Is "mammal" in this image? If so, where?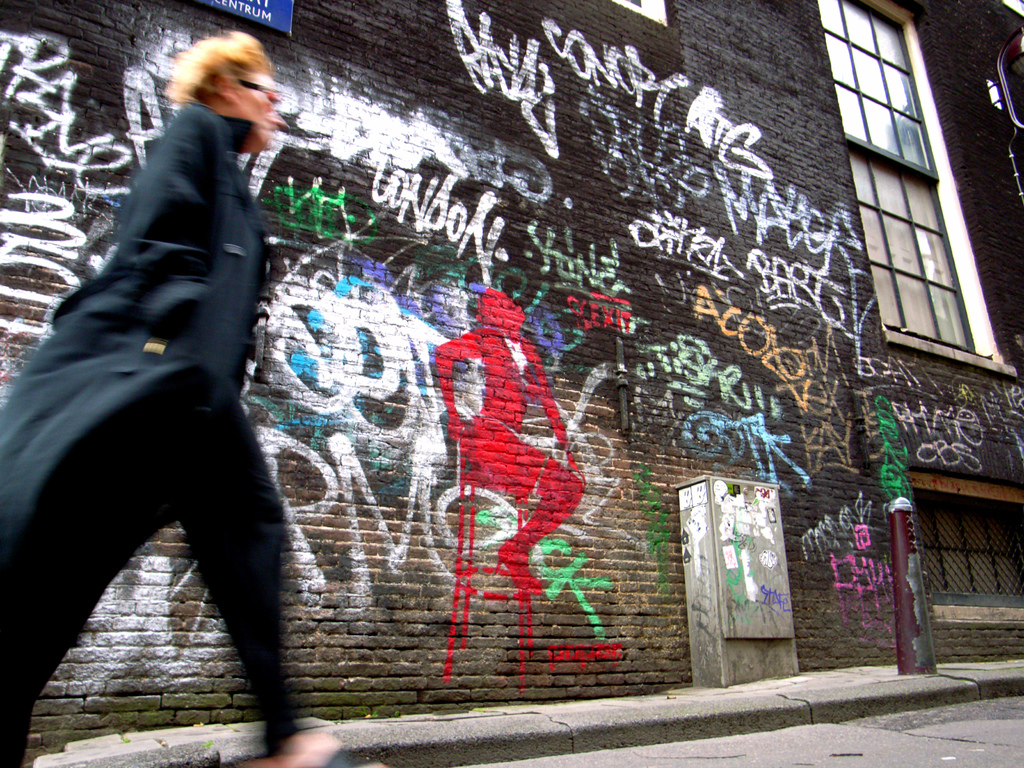
Yes, at bbox=(0, 45, 299, 767).
